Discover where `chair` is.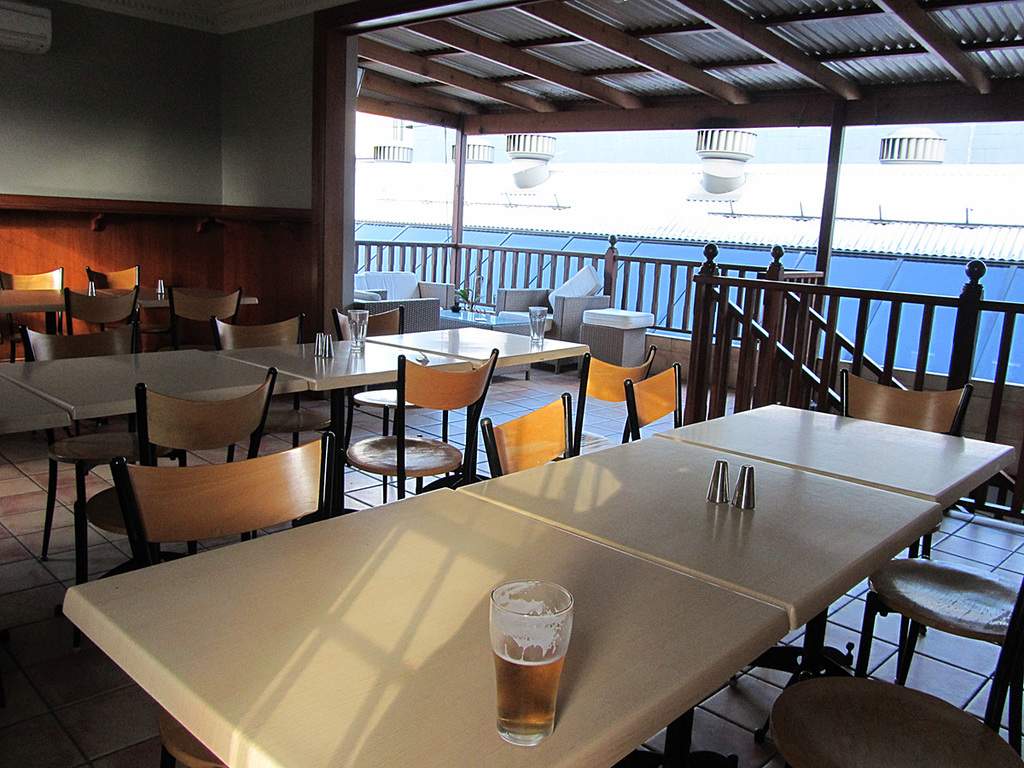
Discovered at 351:267:457:300.
